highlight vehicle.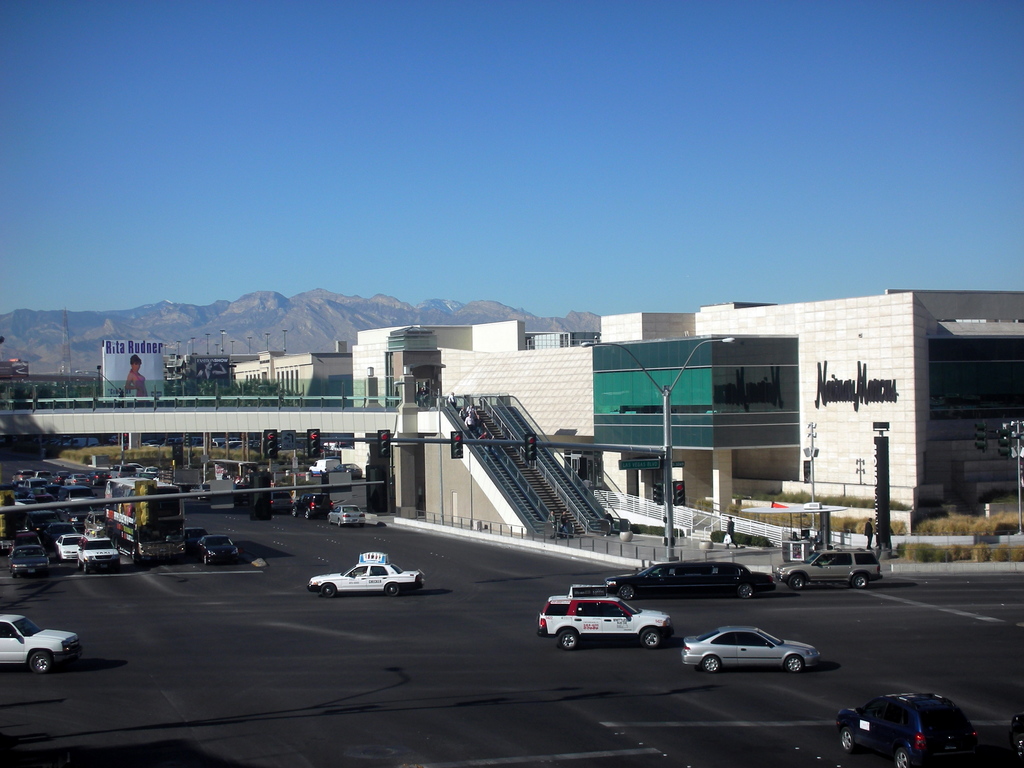
Highlighted region: [602,559,752,599].
